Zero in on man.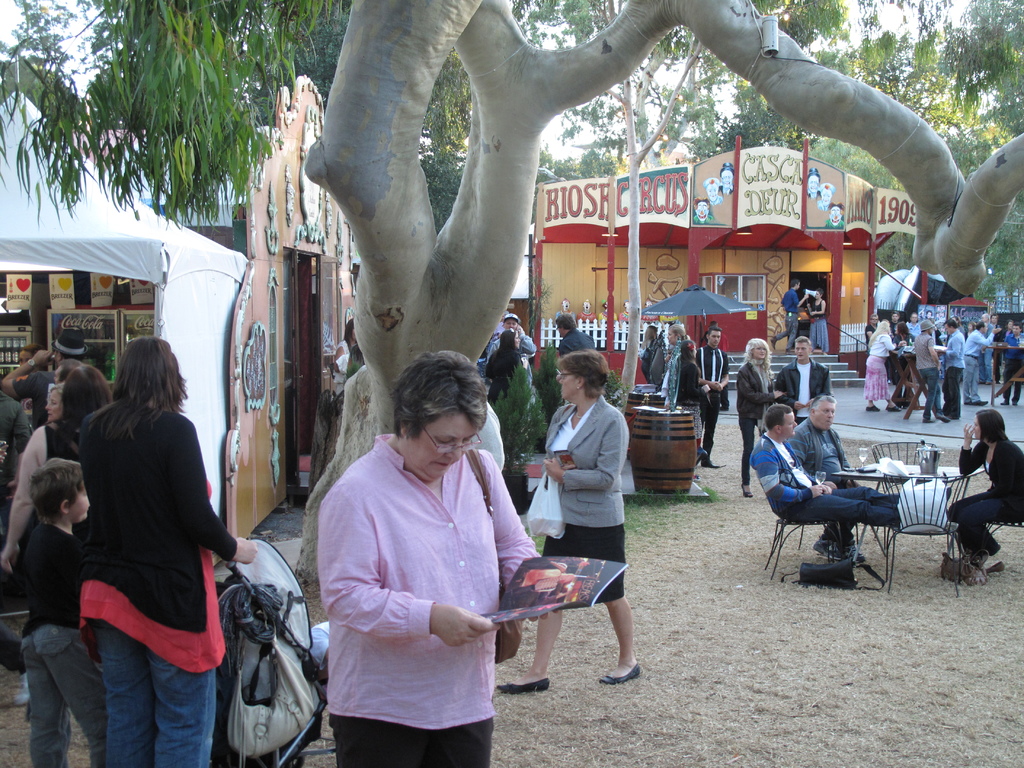
Zeroed in: bbox(786, 392, 867, 564).
